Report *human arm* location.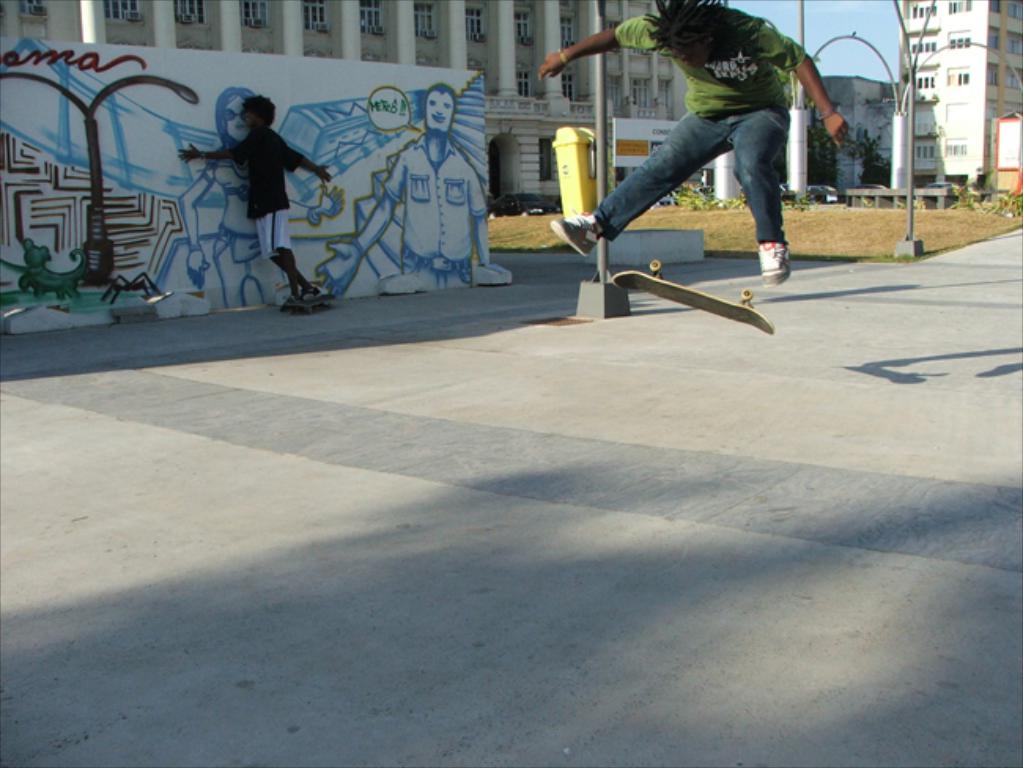
Report: box(535, 6, 659, 77).
